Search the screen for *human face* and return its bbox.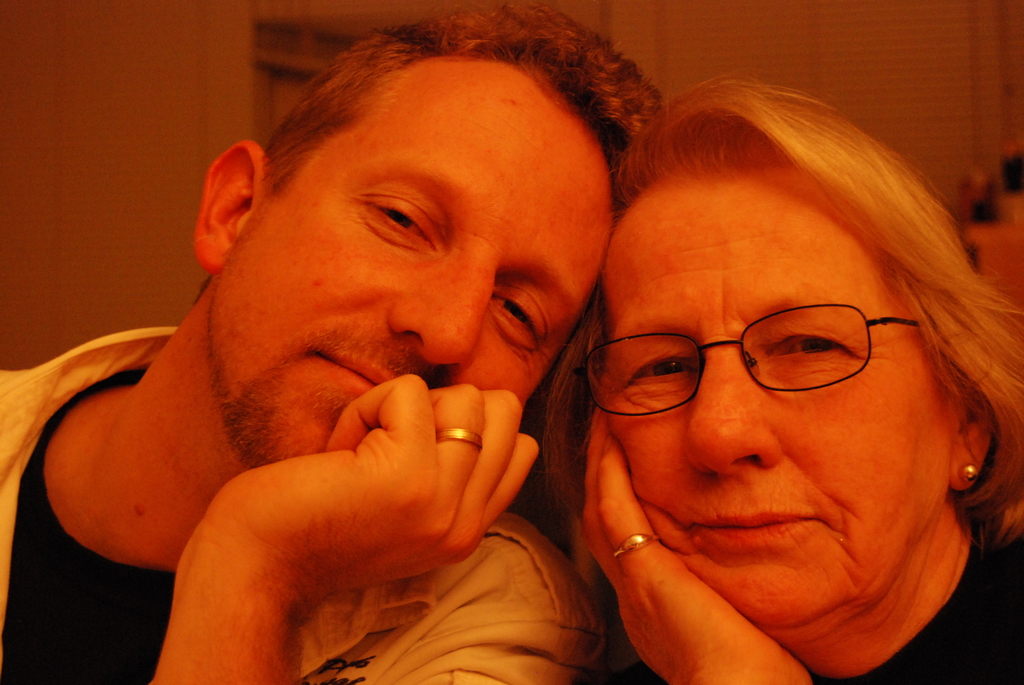
Found: bbox(212, 62, 616, 472).
